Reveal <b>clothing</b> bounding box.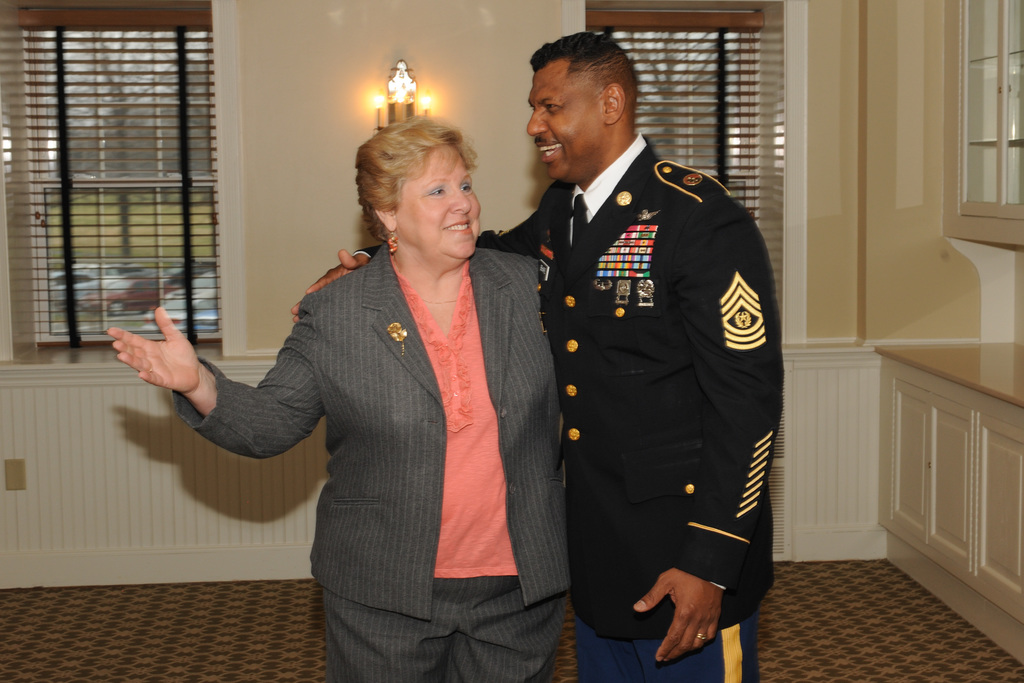
Revealed: 169/239/569/682.
